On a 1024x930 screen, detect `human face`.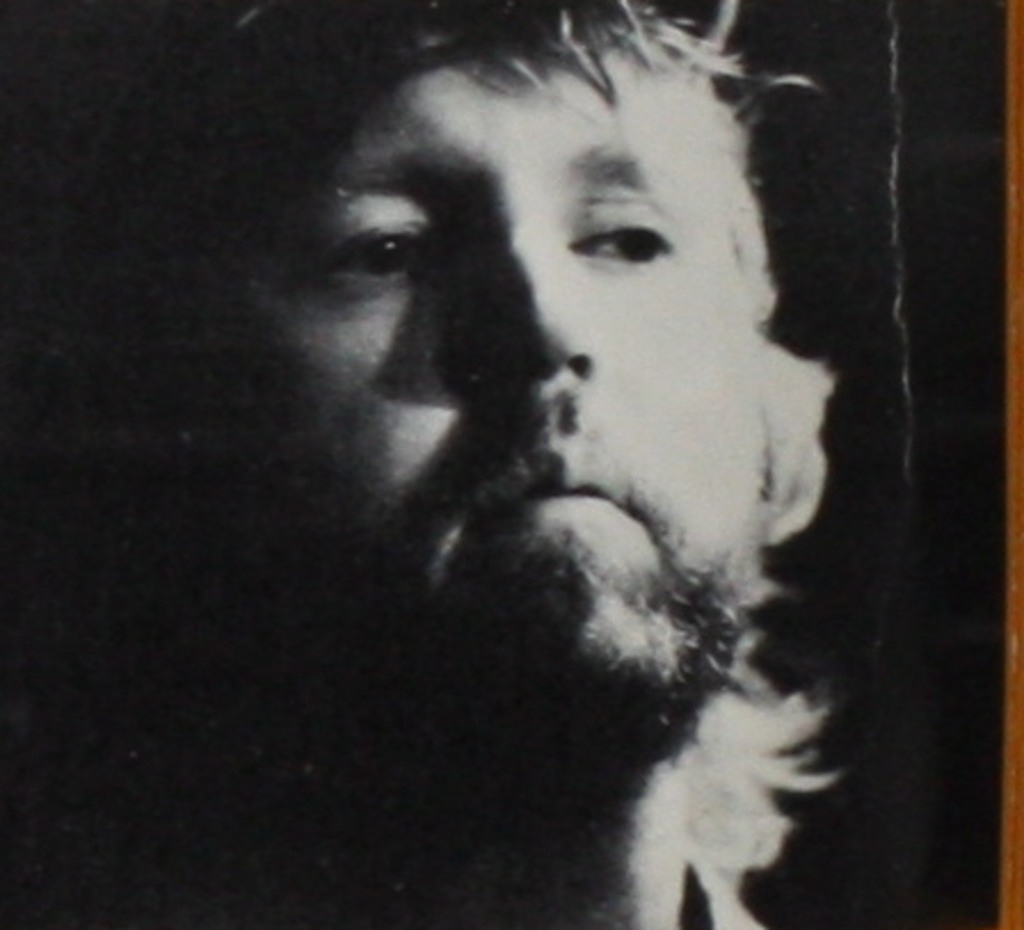
left=235, top=55, right=768, bottom=736.
